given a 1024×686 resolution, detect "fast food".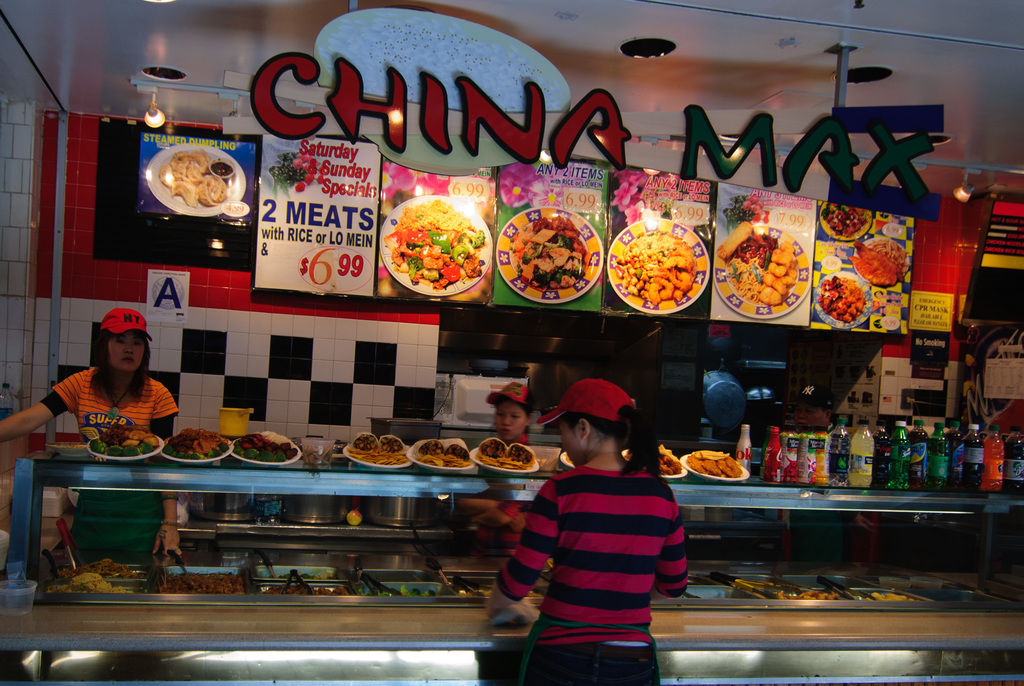
[left=351, top=429, right=416, bottom=468].
